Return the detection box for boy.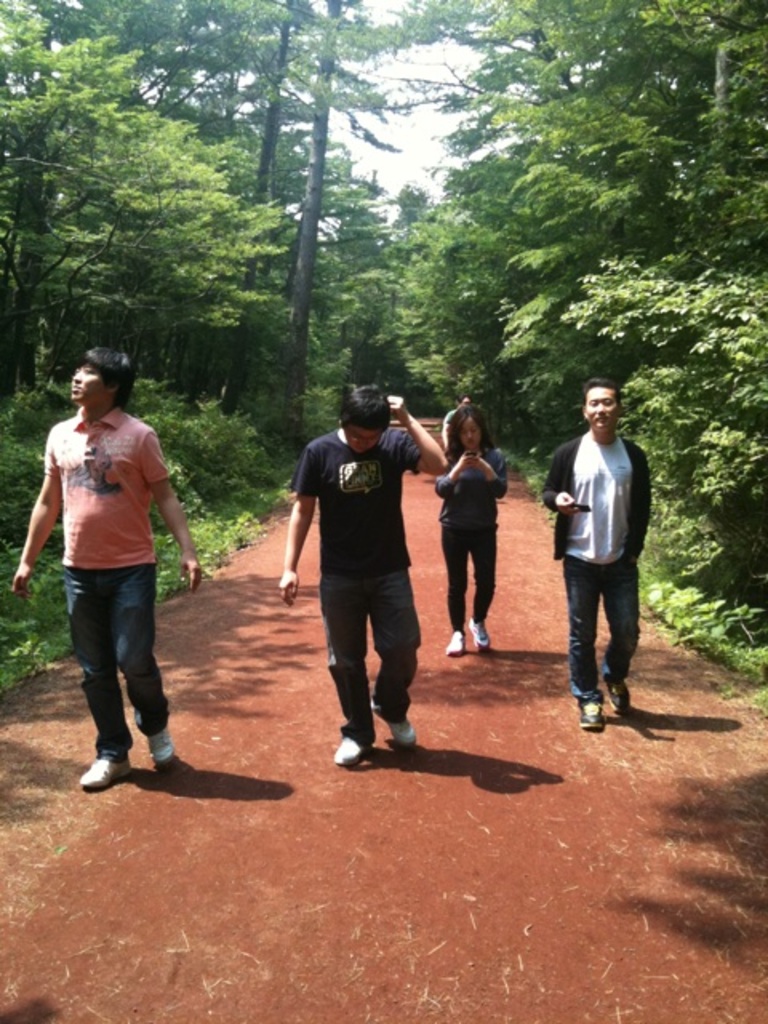
(280, 384, 443, 765).
